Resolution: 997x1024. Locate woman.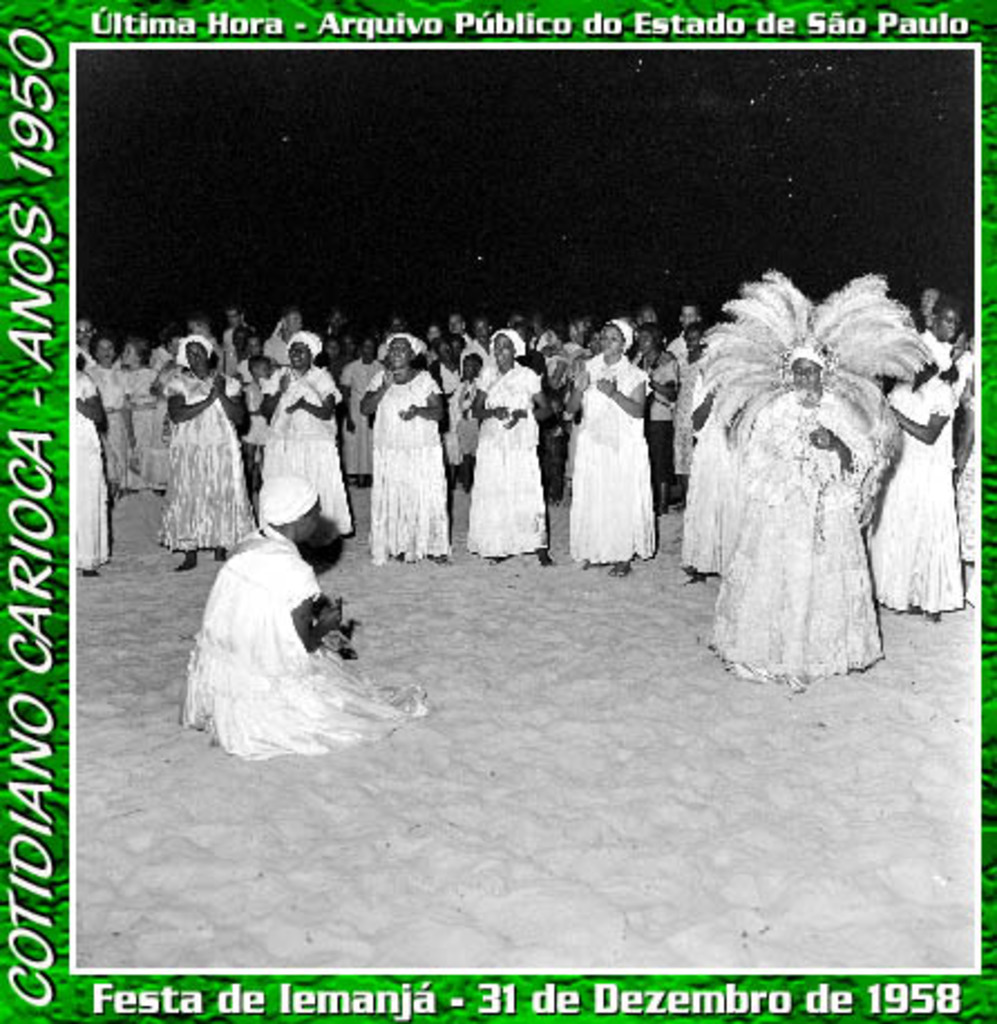
(78, 338, 143, 510).
